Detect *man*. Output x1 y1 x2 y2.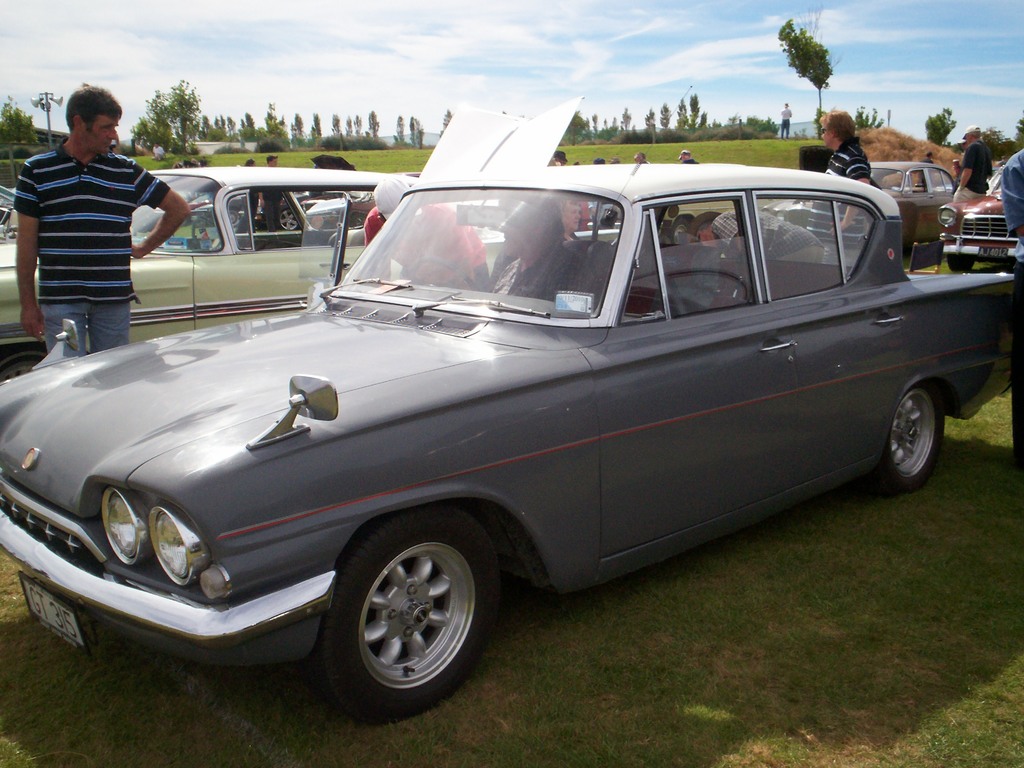
996 143 1023 467.
